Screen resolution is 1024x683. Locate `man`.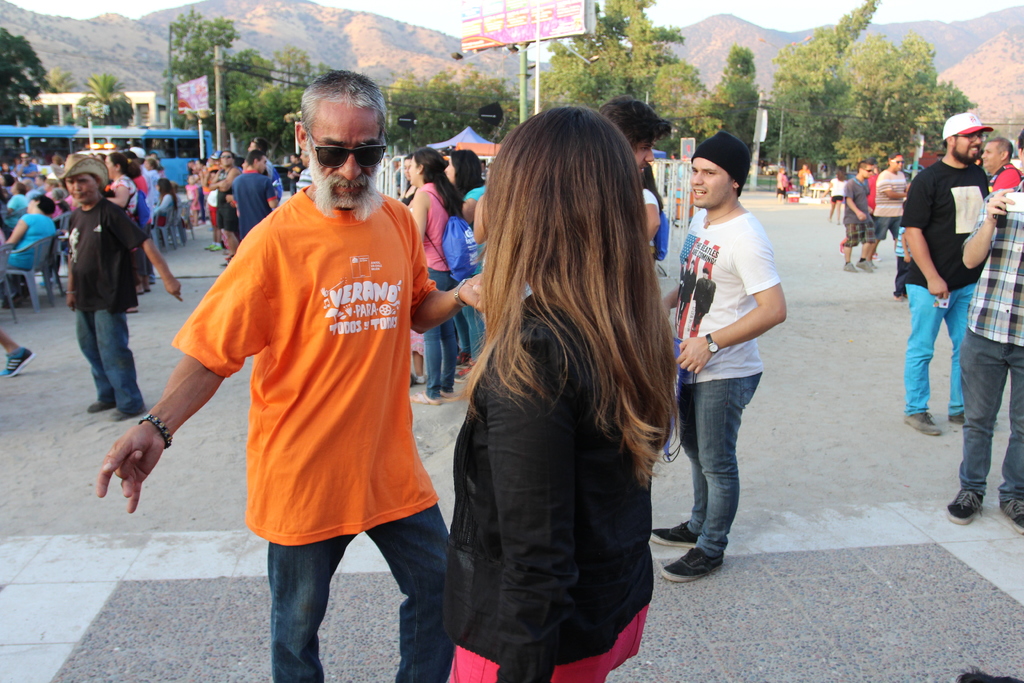
select_region(15, 153, 38, 195).
